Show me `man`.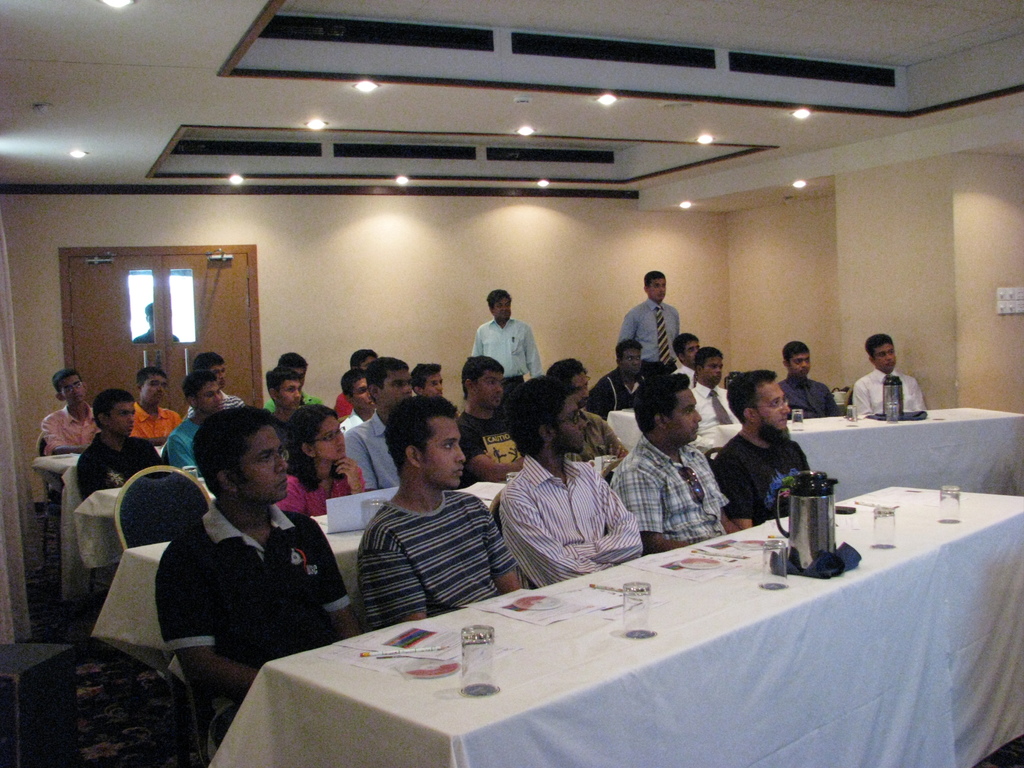
`man` is here: {"x1": 582, "y1": 338, "x2": 652, "y2": 424}.
